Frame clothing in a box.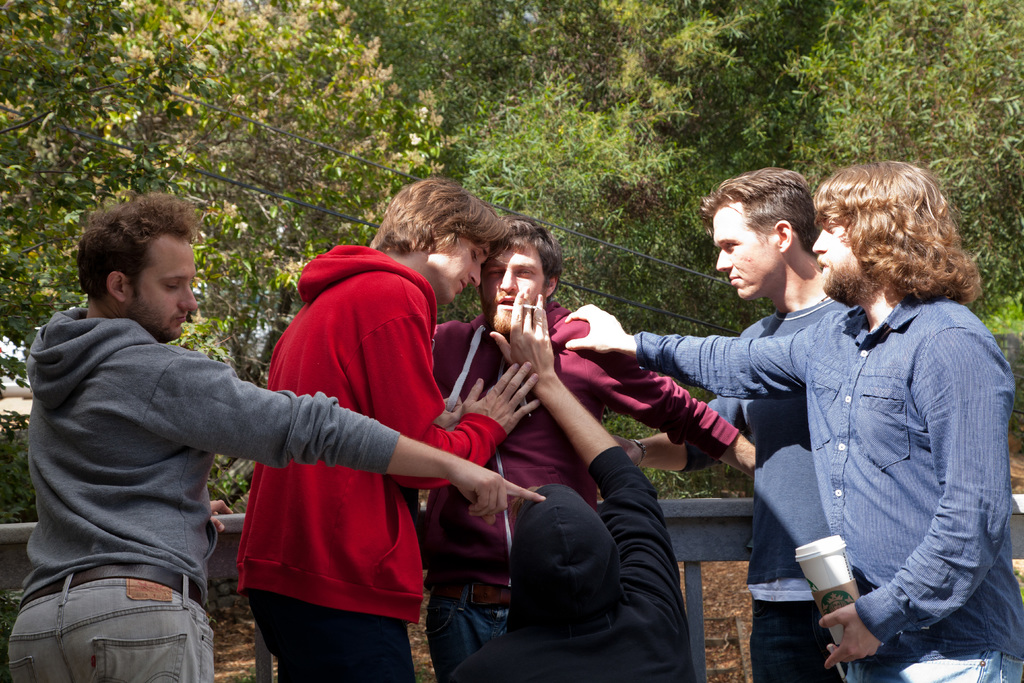
<region>637, 288, 1023, 682</region>.
